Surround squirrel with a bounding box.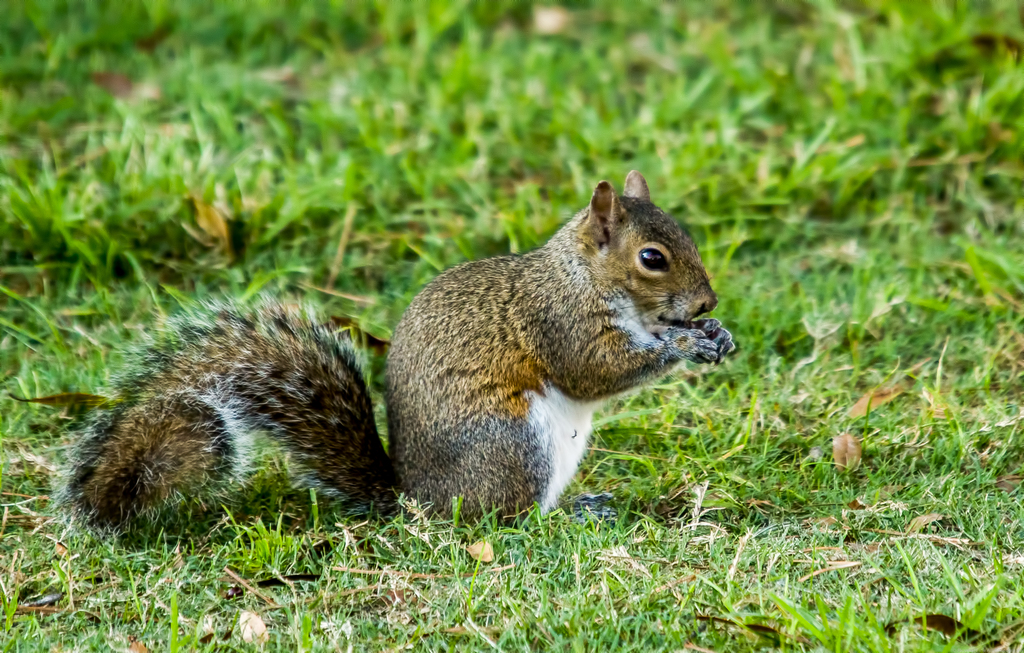
locate(86, 163, 737, 536).
